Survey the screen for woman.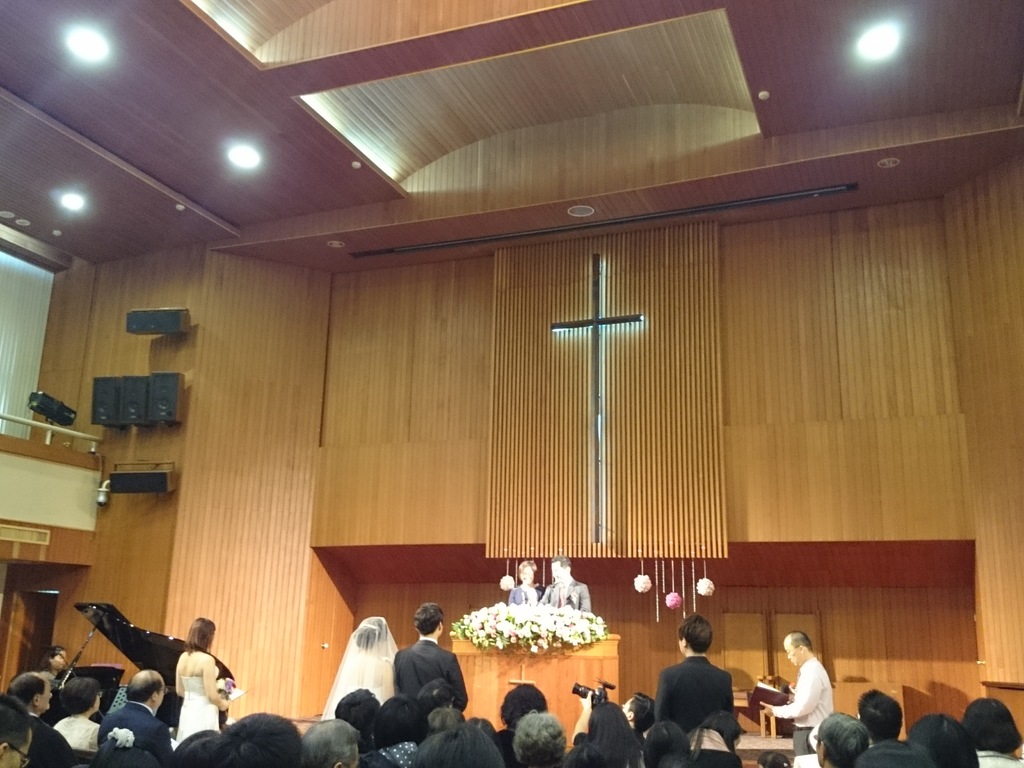
Survey found: 50,677,107,753.
